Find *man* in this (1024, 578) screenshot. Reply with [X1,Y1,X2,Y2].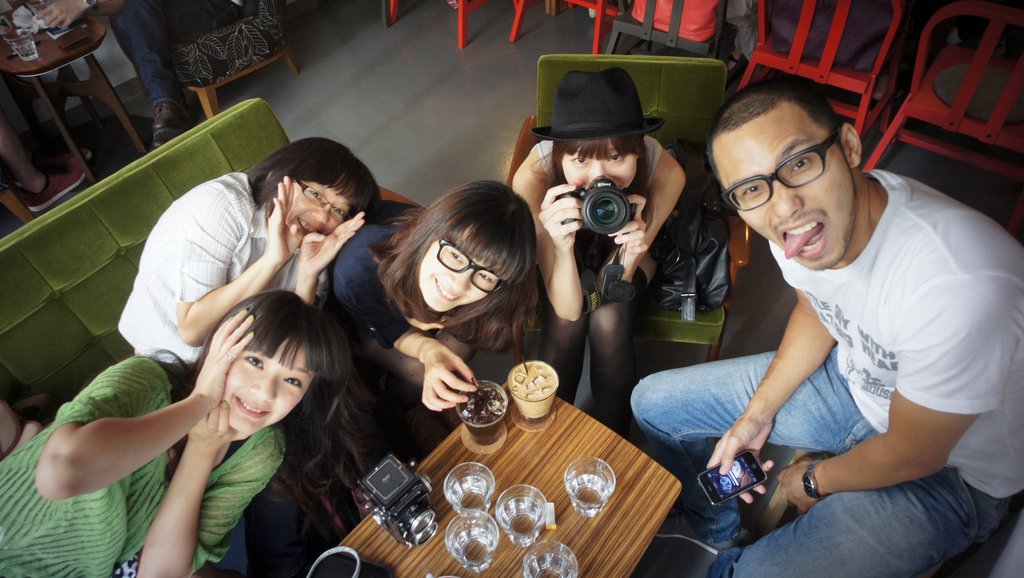
[625,54,1014,566].
